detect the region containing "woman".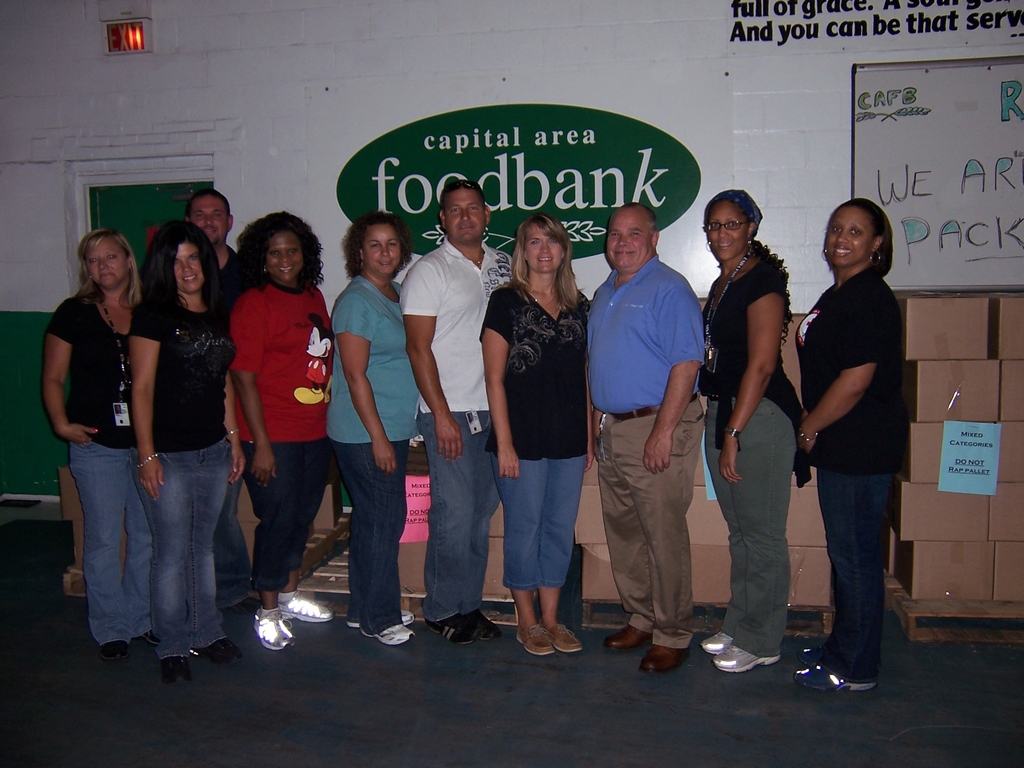
[left=328, top=212, right=422, bottom=650].
